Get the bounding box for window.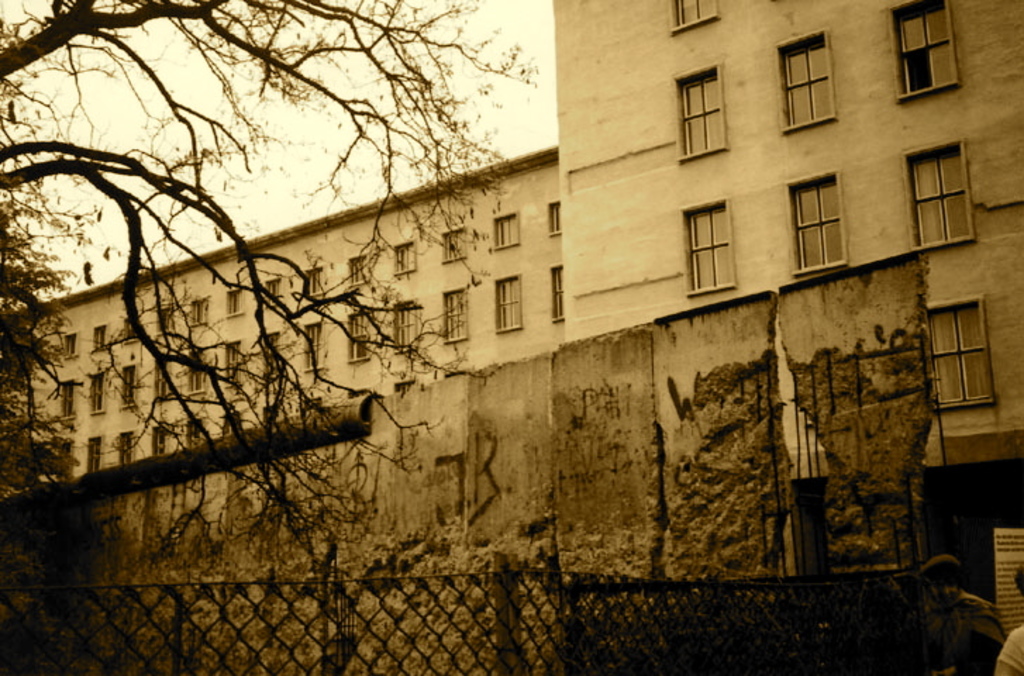
[387,292,431,353].
